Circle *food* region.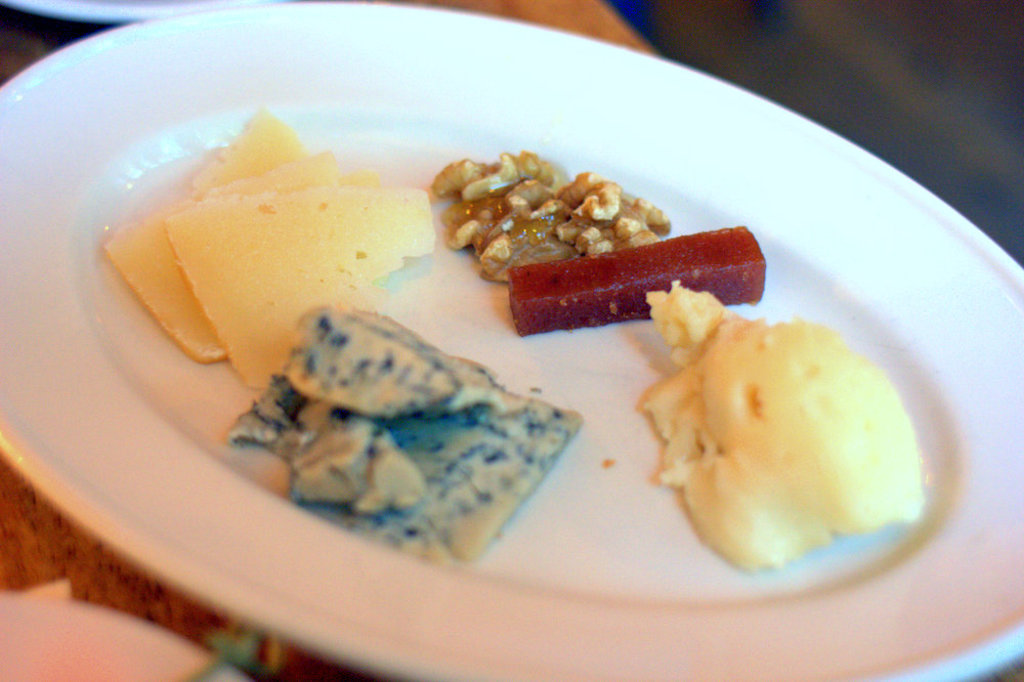
Region: [x1=0, y1=456, x2=366, y2=681].
